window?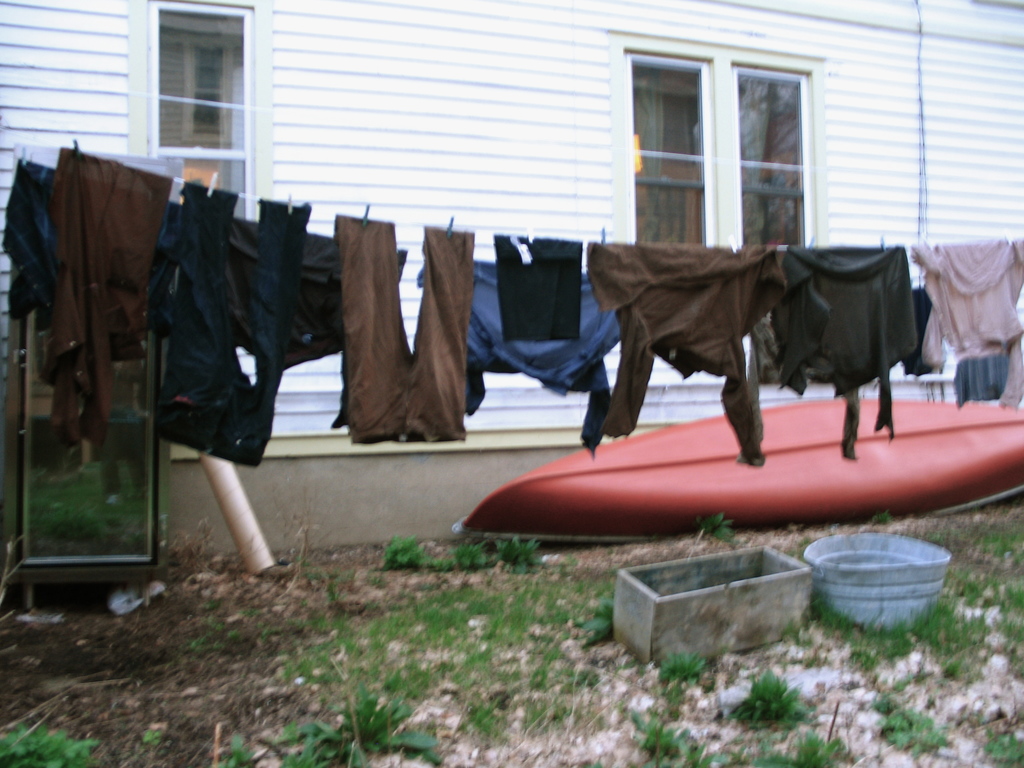
box=[604, 26, 829, 362]
